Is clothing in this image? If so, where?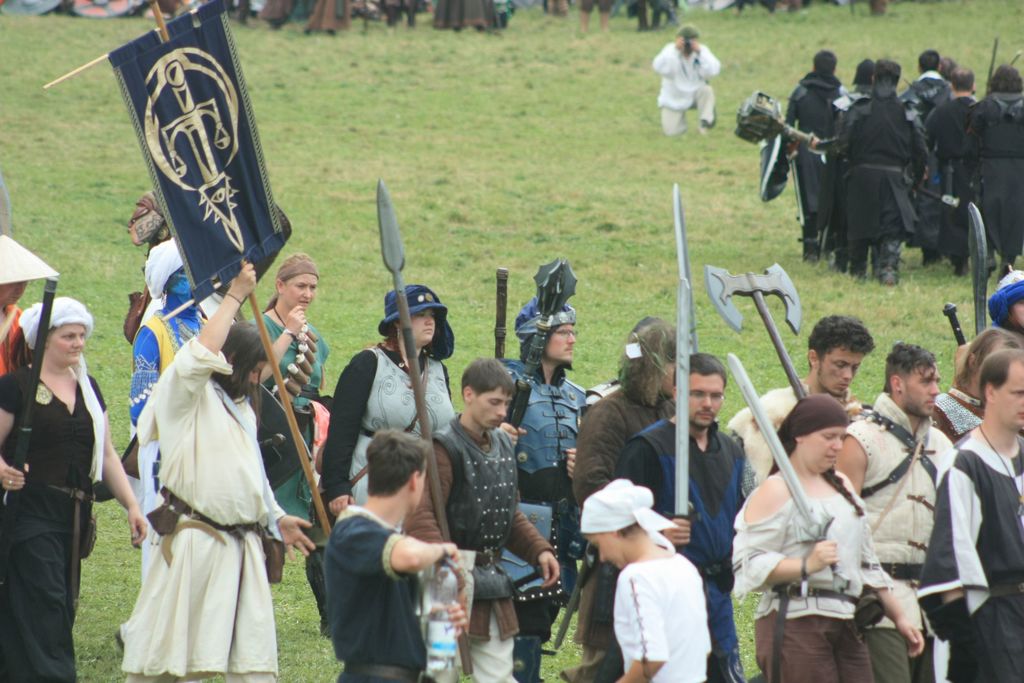
Yes, at (left=504, top=354, right=591, bottom=682).
